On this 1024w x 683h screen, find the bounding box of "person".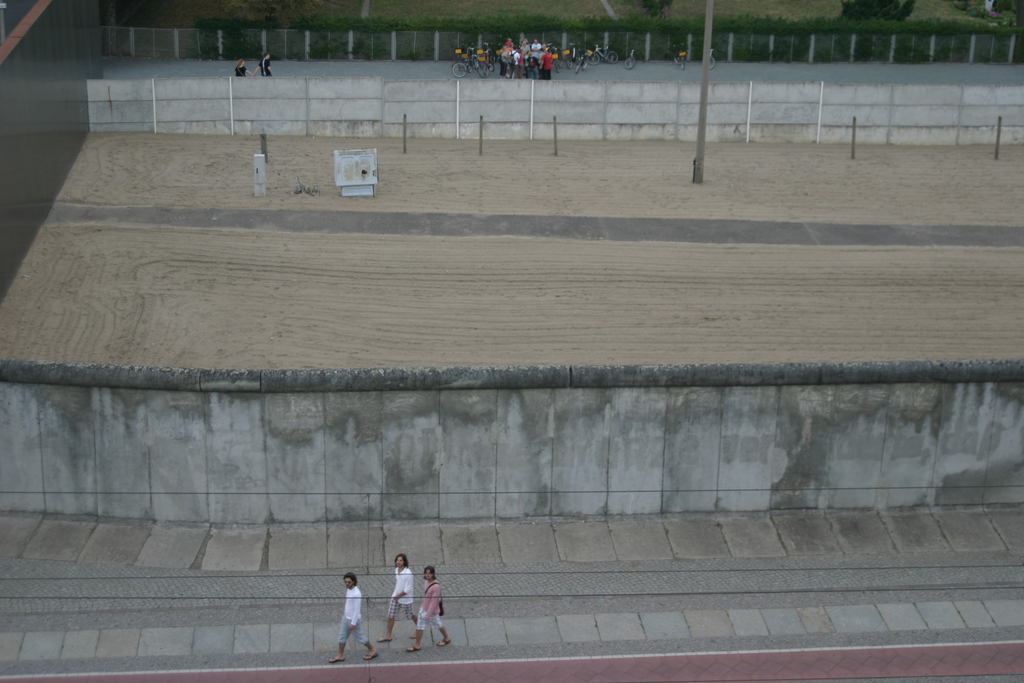
Bounding box: {"left": 381, "top": 553, "right": 419, "bottom": 644}.
